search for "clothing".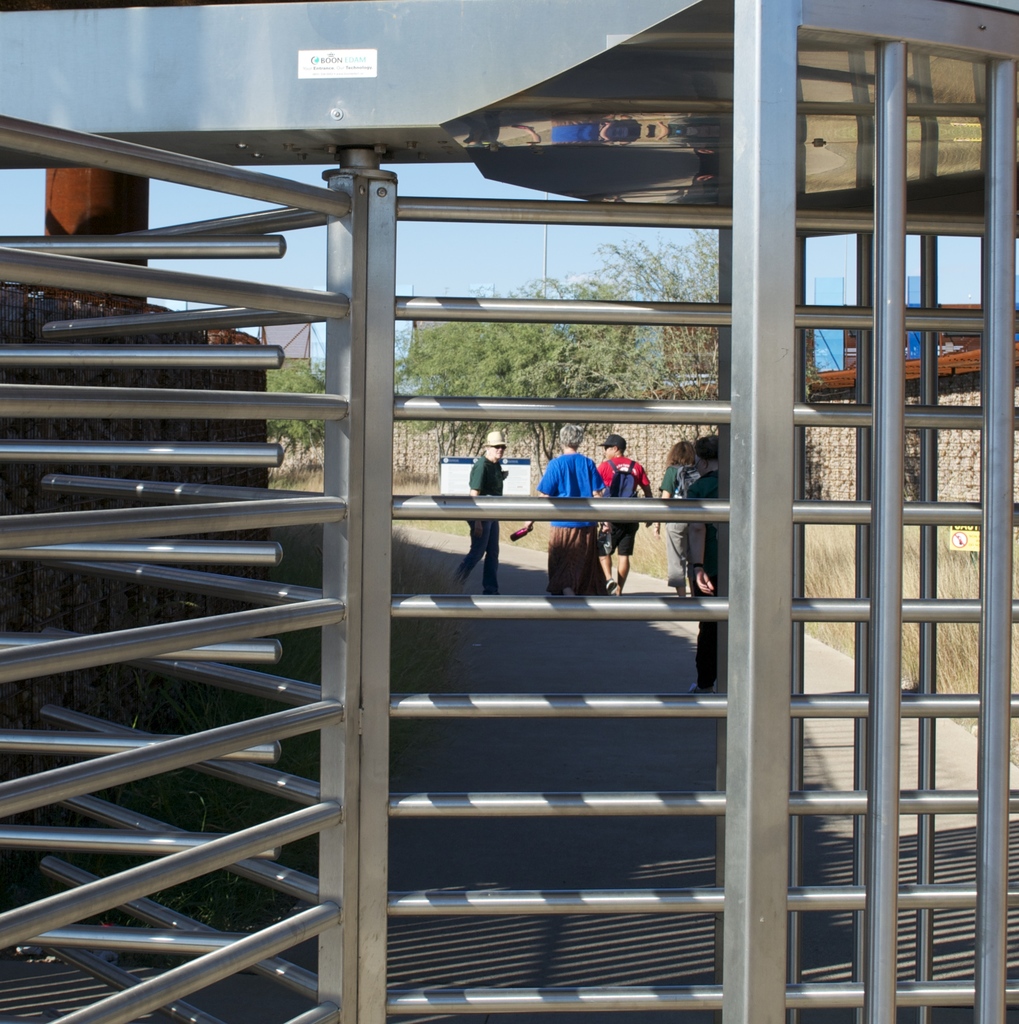
Found at left=593, top=455, right=650, bottom=558.
